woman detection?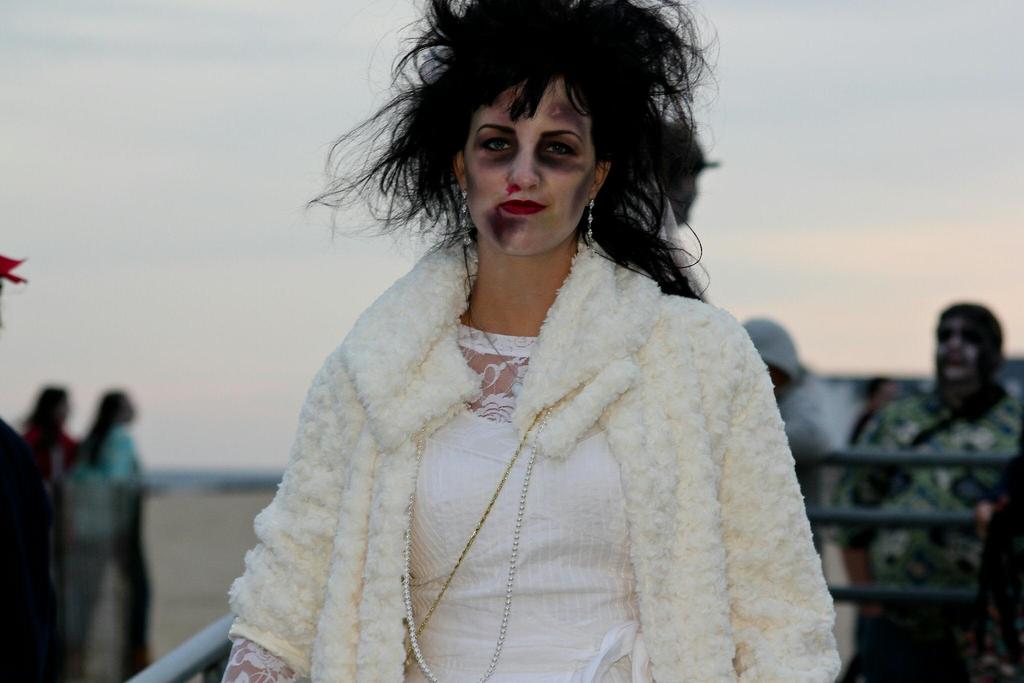
detection(191, 24, 846, 659)
